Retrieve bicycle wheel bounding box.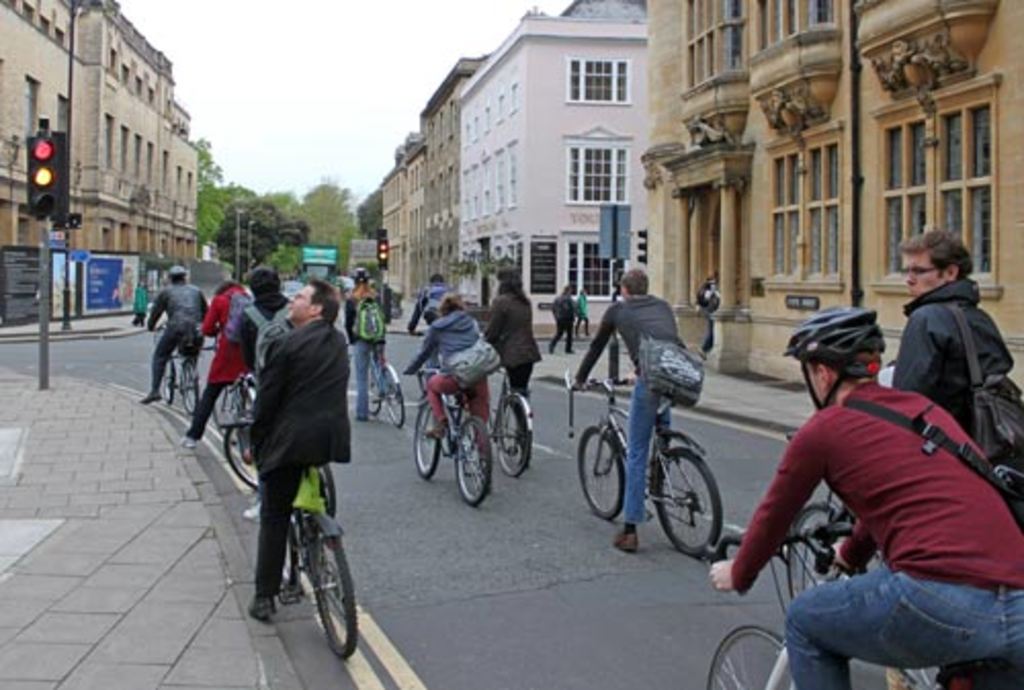
Bounding box: bbox=(375, 364, 408, 426).
